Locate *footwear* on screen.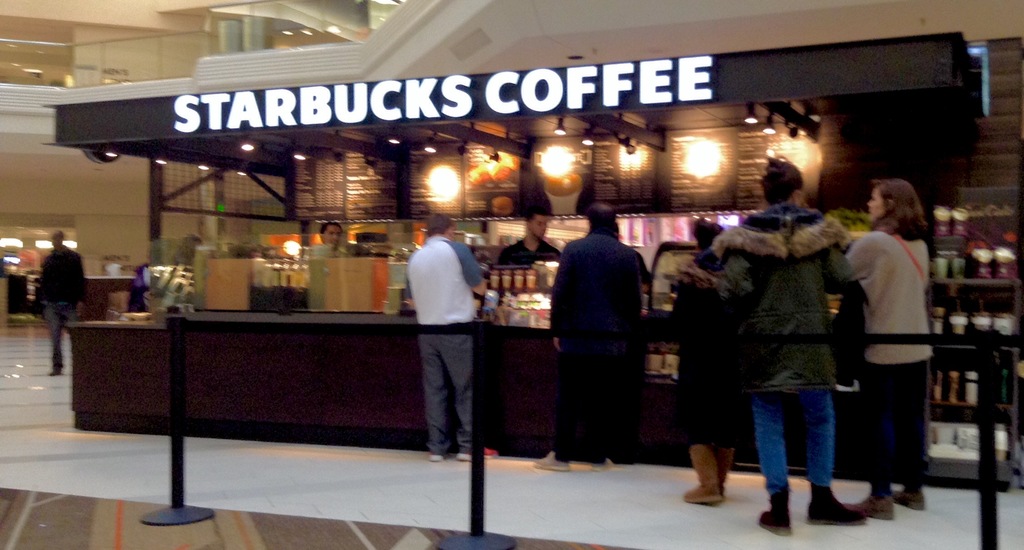
On screen at 590/462/616/473.
